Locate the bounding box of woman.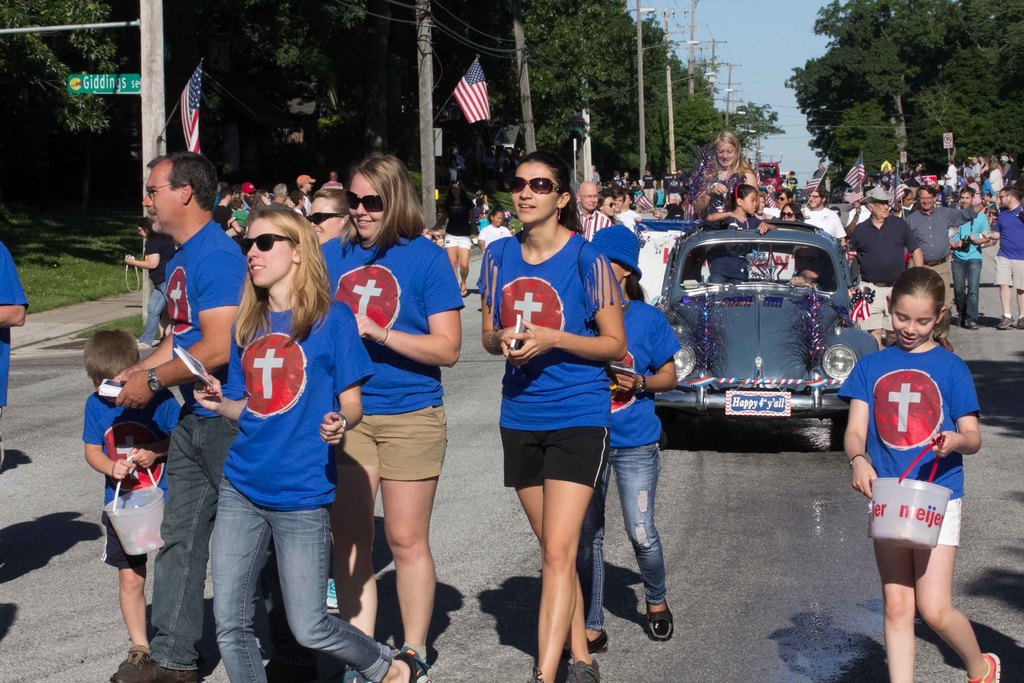
Bounding box: crop(888, 166, 896, 186).
